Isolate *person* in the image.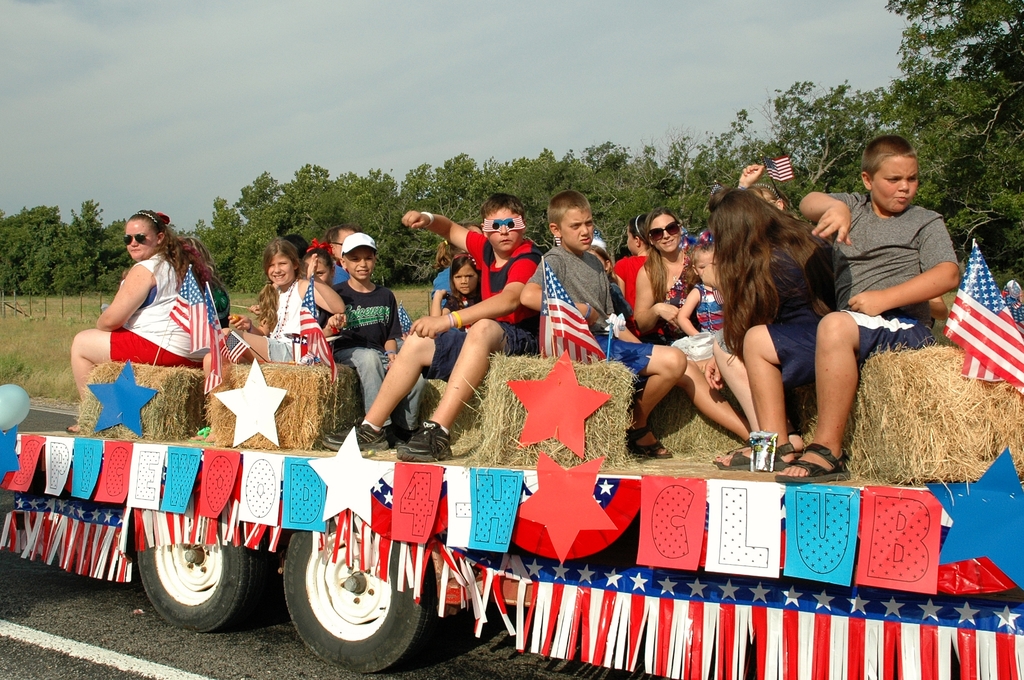
Isolated region: crop(312, 198, 544, 466).
